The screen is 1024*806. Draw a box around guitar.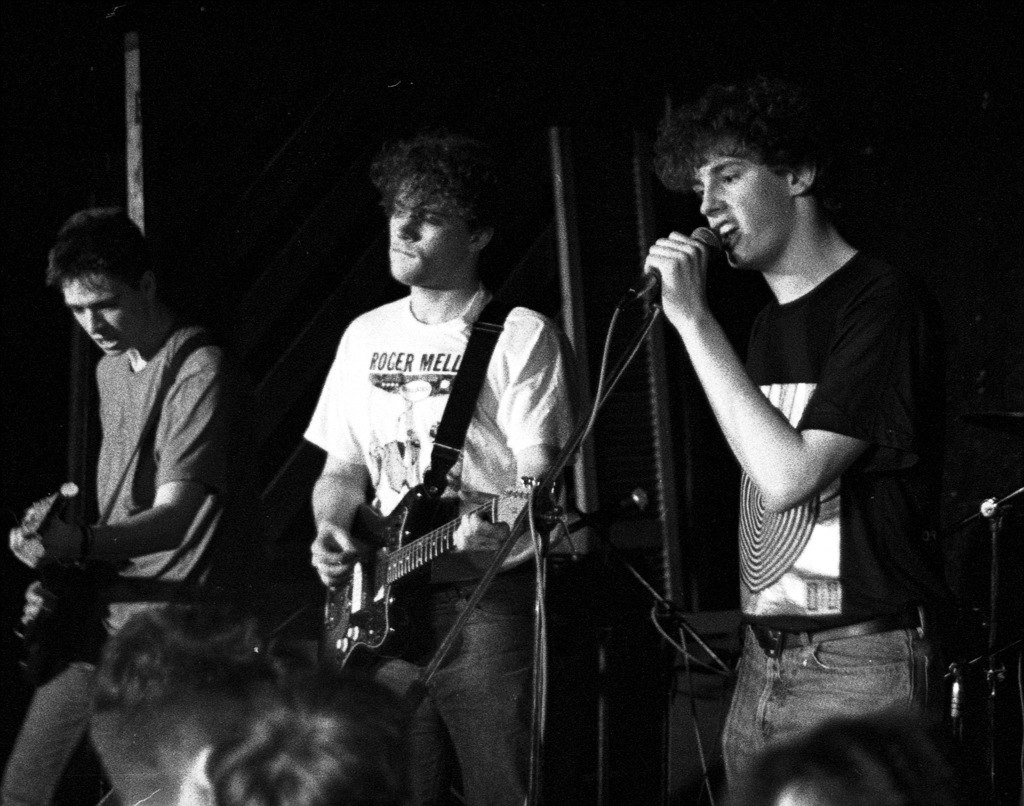
pyautogui.locateOnScreen(323, 474, 532, 676).
